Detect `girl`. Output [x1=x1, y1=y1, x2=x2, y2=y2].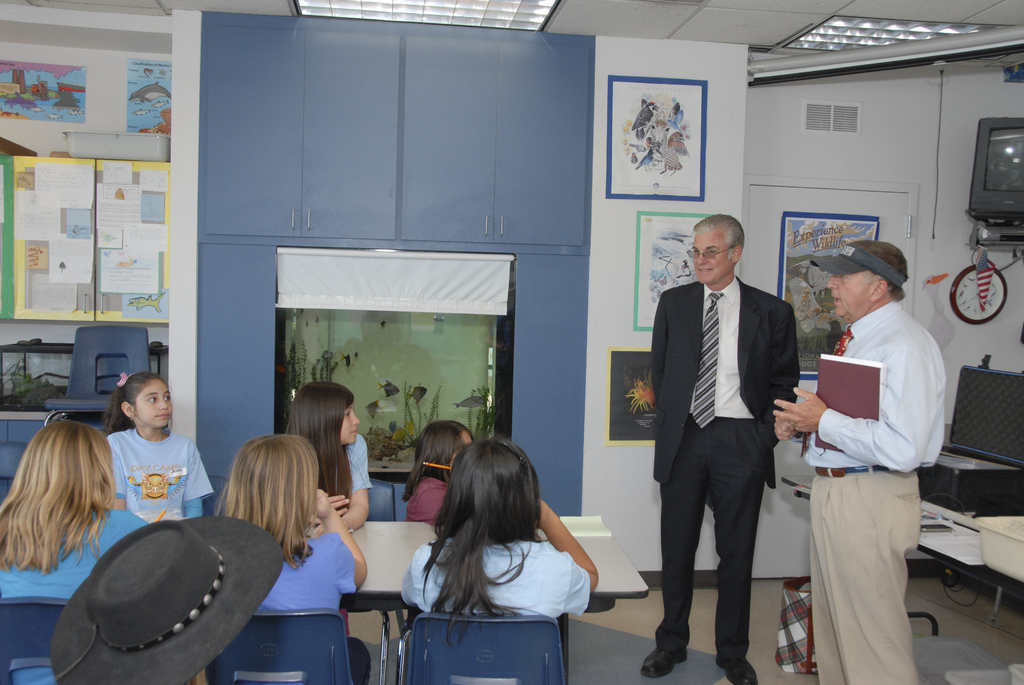
[x1=220, y1=428, x2=363, y2=617].
